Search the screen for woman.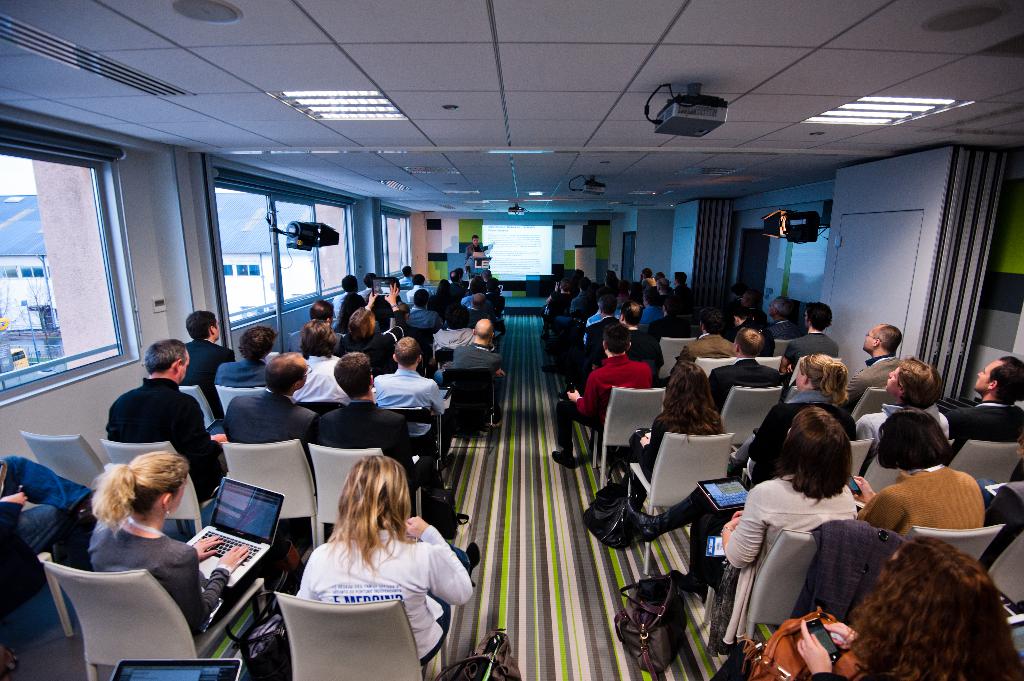
Found at region(85, 450, 264, 643).
